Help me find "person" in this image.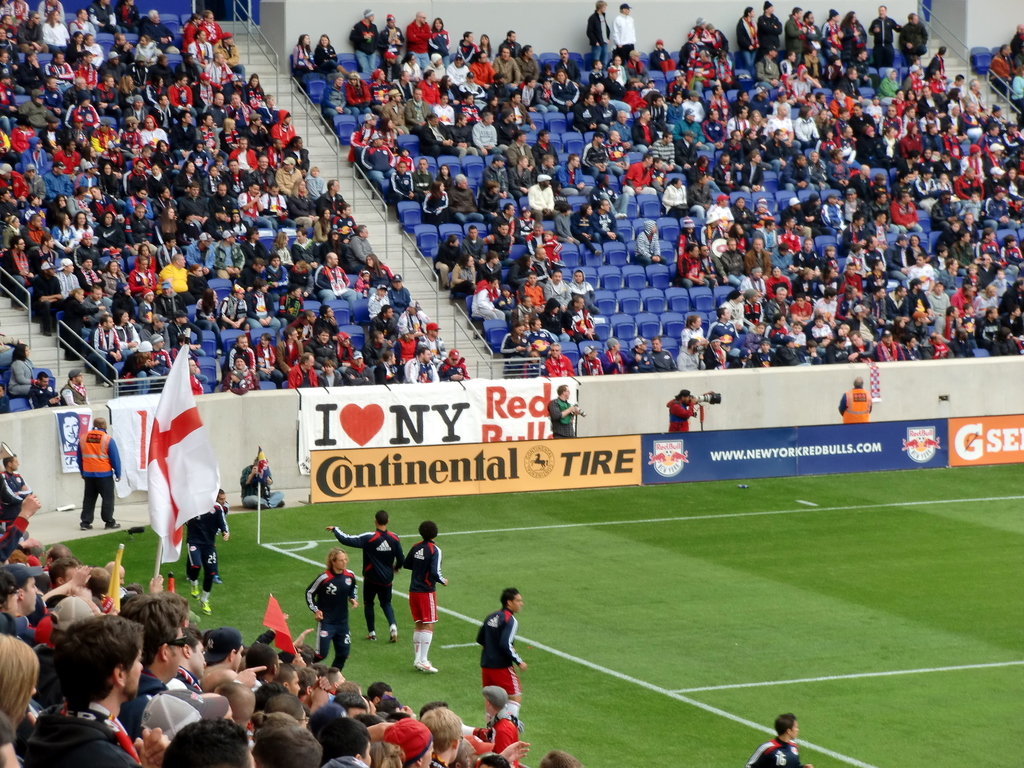
Found it: <box>0,563,40,643</box>.
